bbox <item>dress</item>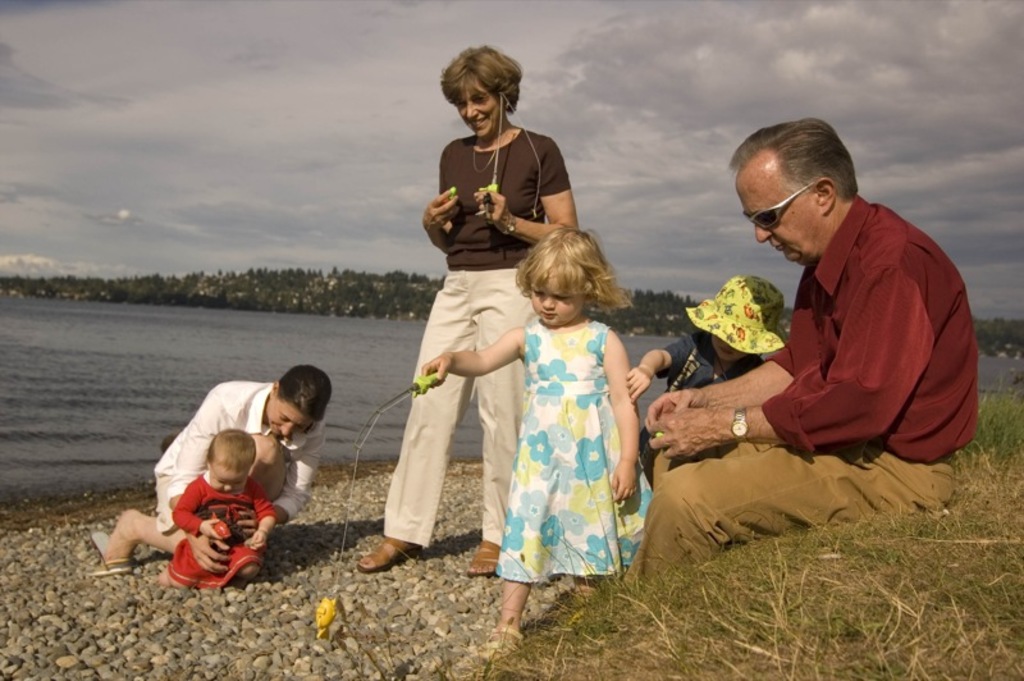
bbox=[488, 317, 654, 588]
